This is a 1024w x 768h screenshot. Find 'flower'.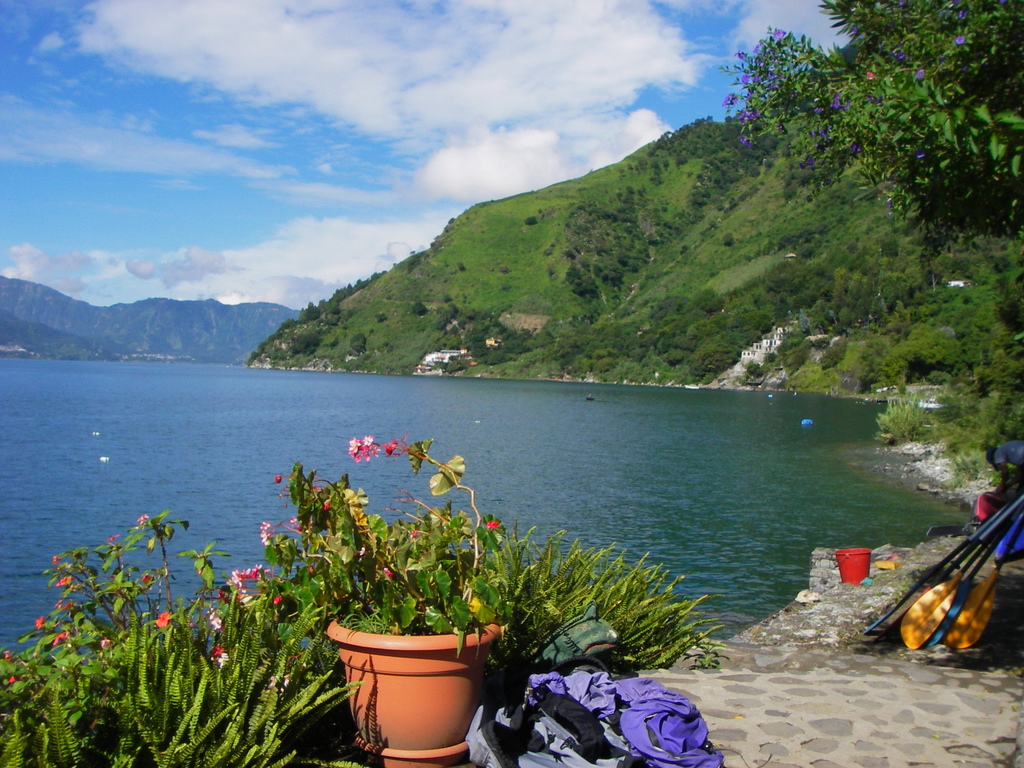
Bounding box: select_region(486, 519, 500, 529).
